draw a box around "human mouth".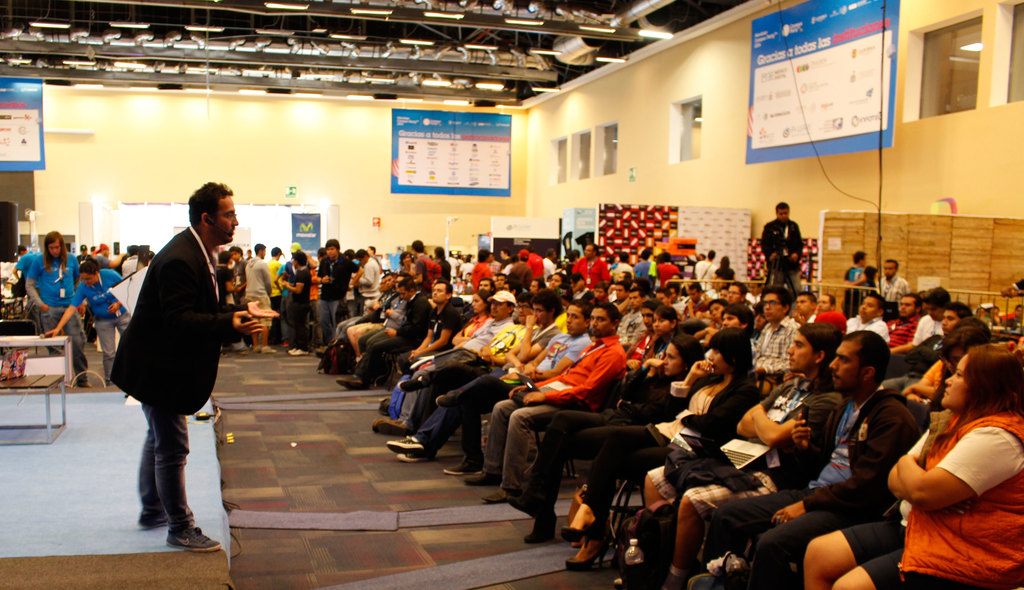
pyautogui.locateOnScreen(587, 325, 596, 334).
